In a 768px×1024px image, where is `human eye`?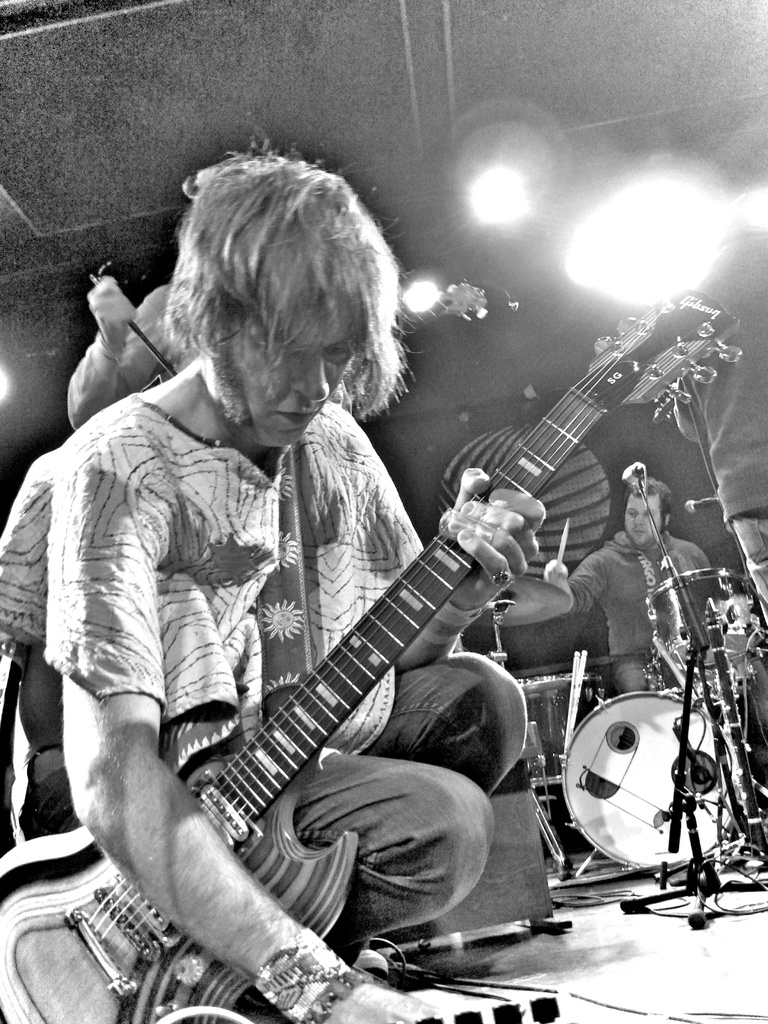
289, 348, 312, 358.
